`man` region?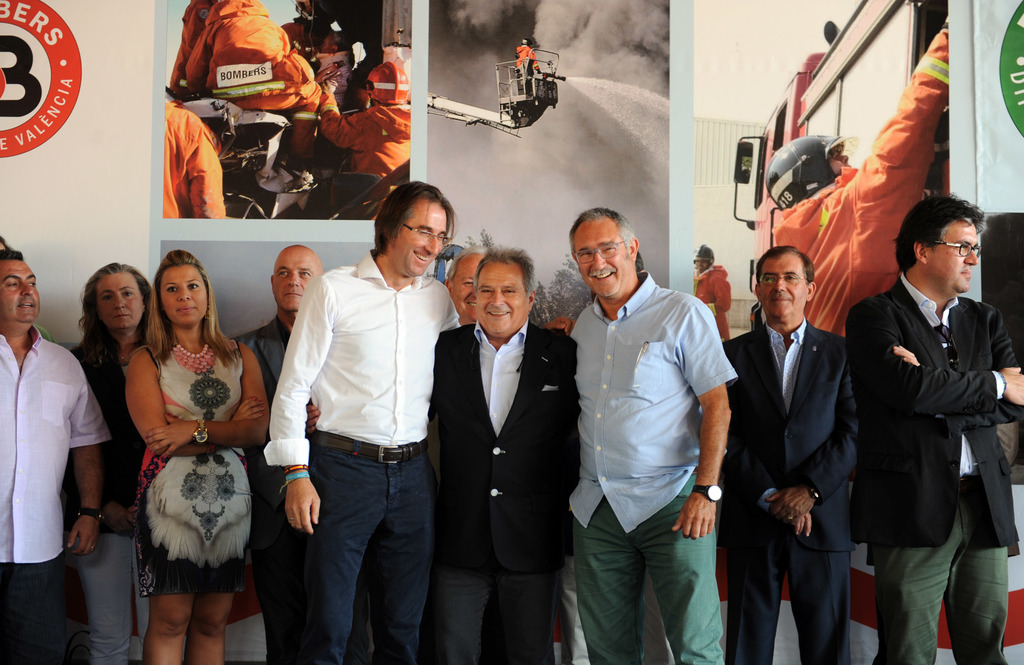
bbox=(844, 188, 1023, 664)
